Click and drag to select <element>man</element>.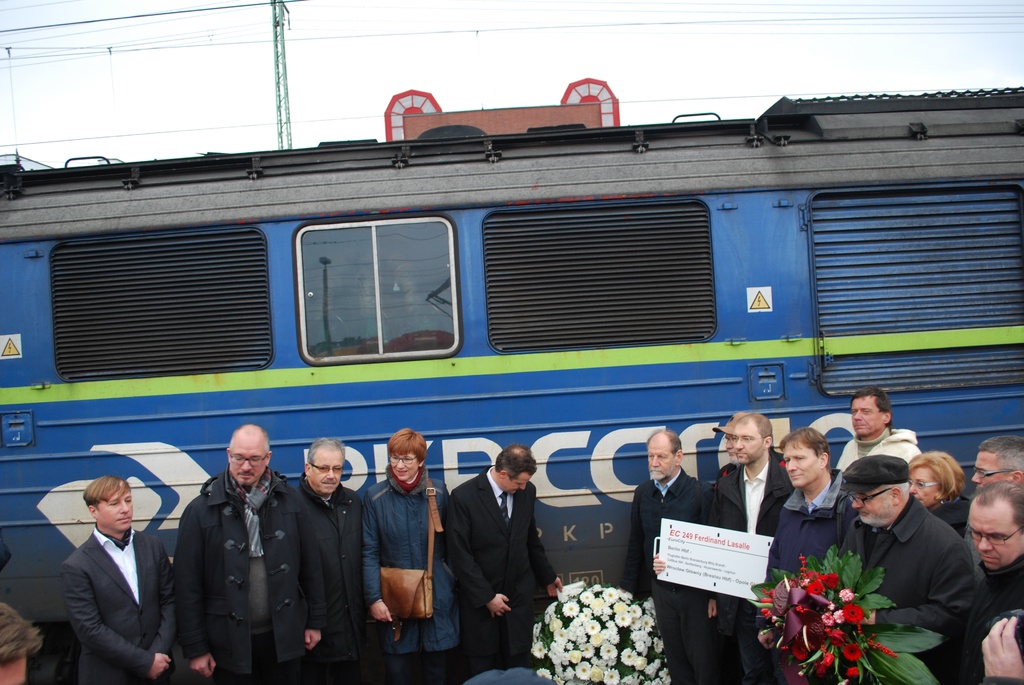
Selection: l=180, t=426, r=317, b=684.
